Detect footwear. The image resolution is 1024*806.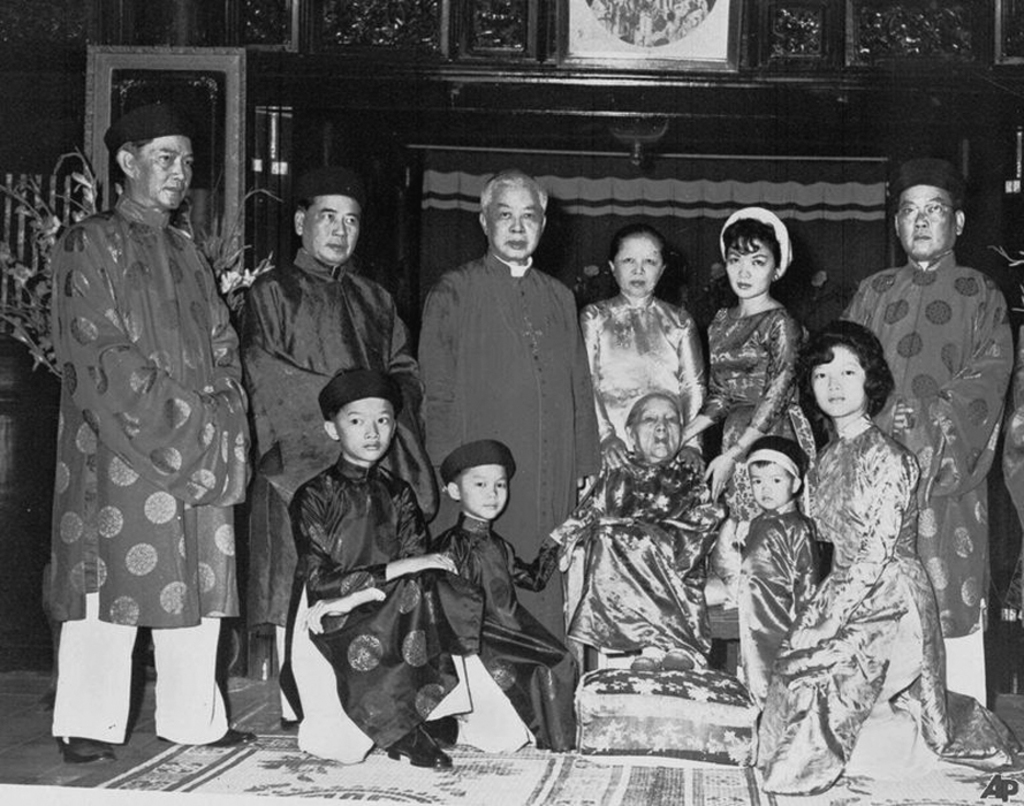
x1=58, y1=737, x2=127, y2=768.
